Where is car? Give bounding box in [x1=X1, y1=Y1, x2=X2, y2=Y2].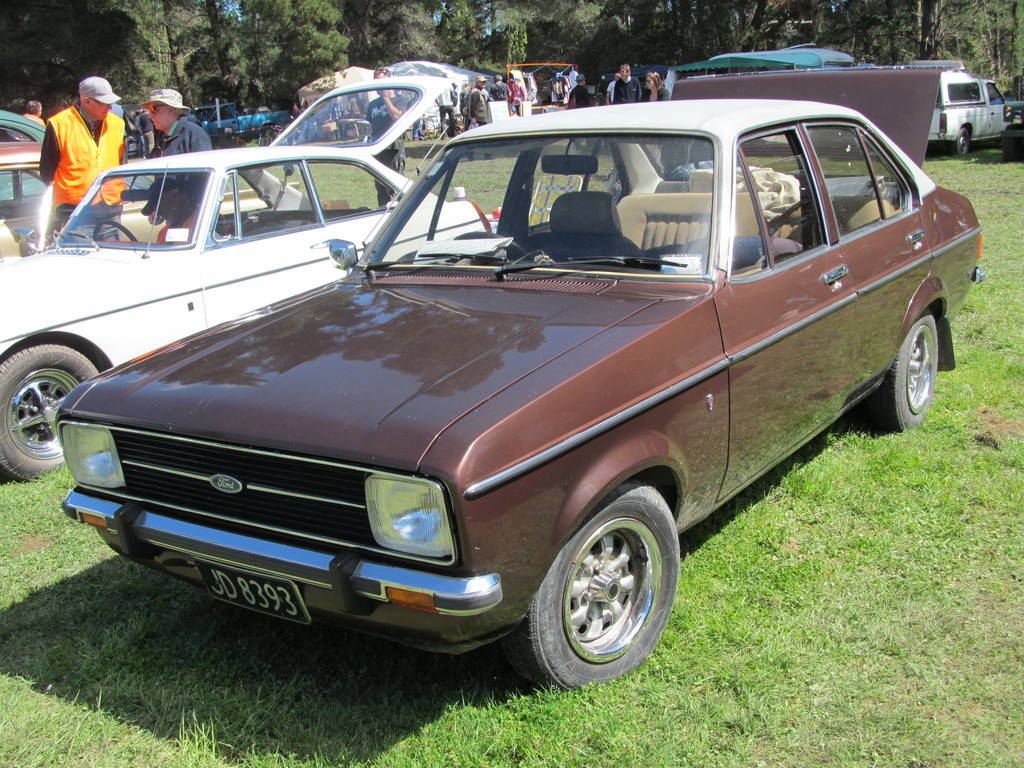
[x1=56, y1=100, x2=989, y2=689].
